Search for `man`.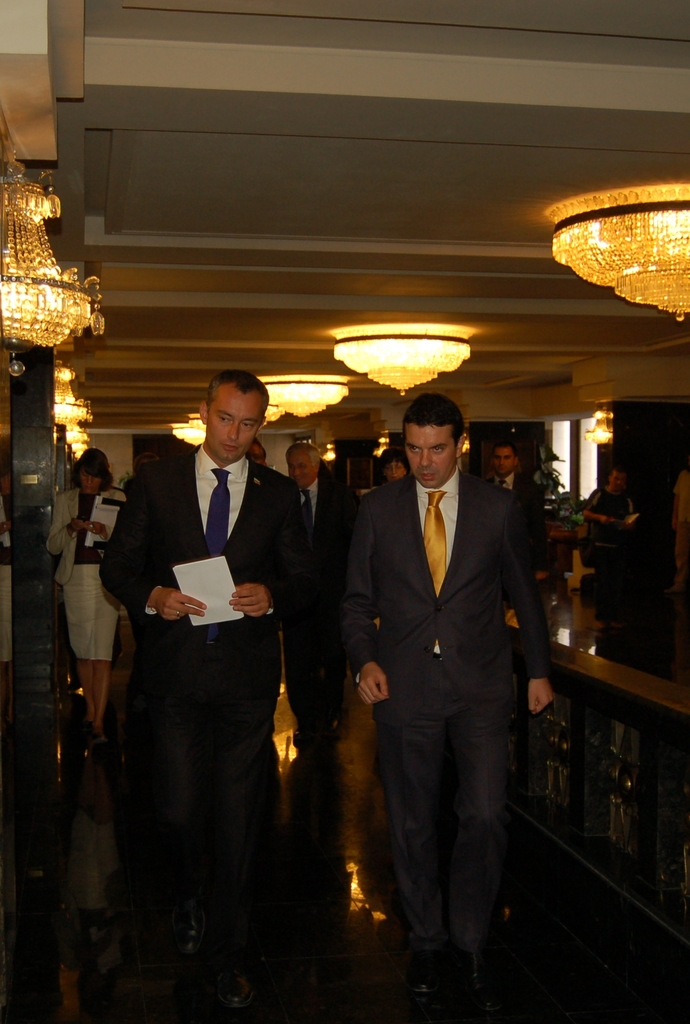
Found at bbox(283, 435, 357, 732).
